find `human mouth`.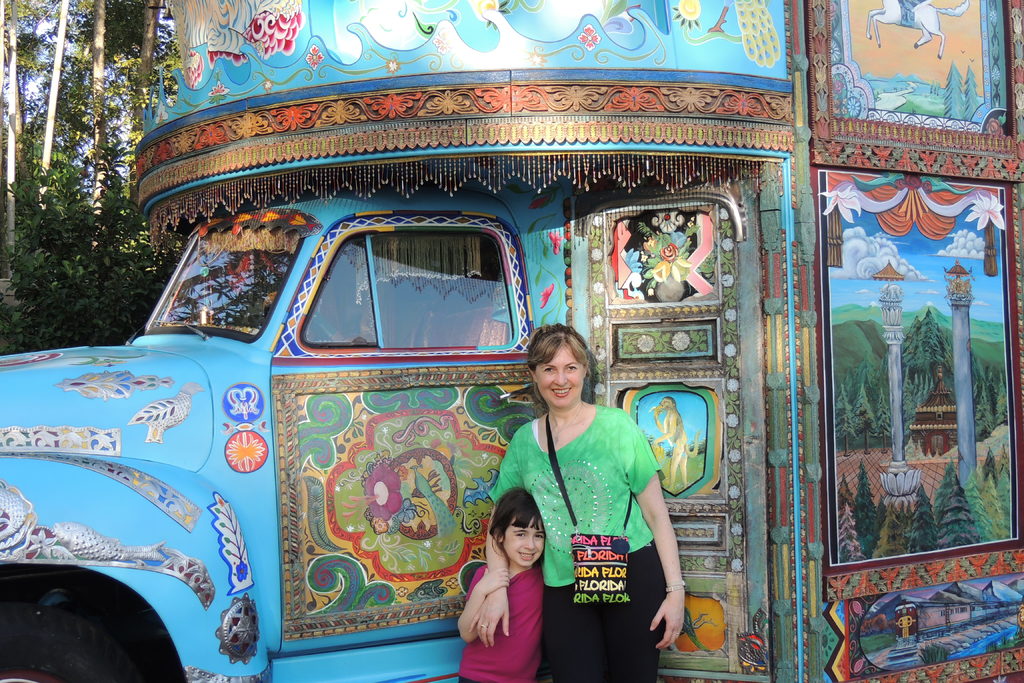
bbox=(550, 389, 569, 398).
